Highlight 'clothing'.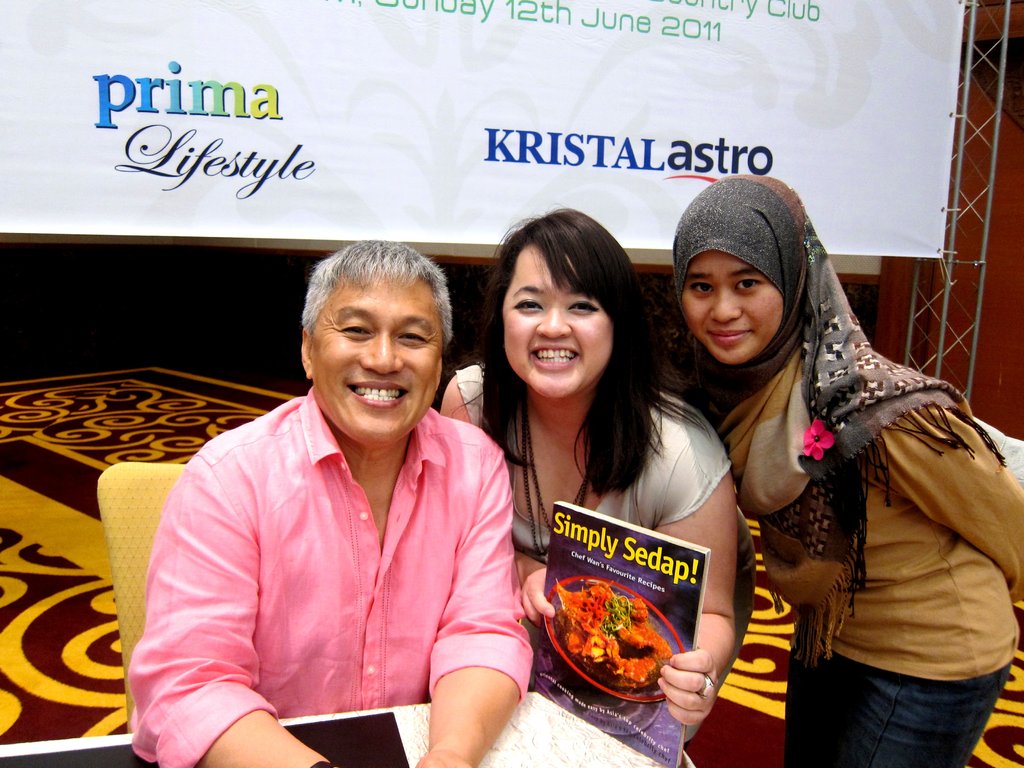
Highlighted region: crop(671, 175, 1023, 767).
